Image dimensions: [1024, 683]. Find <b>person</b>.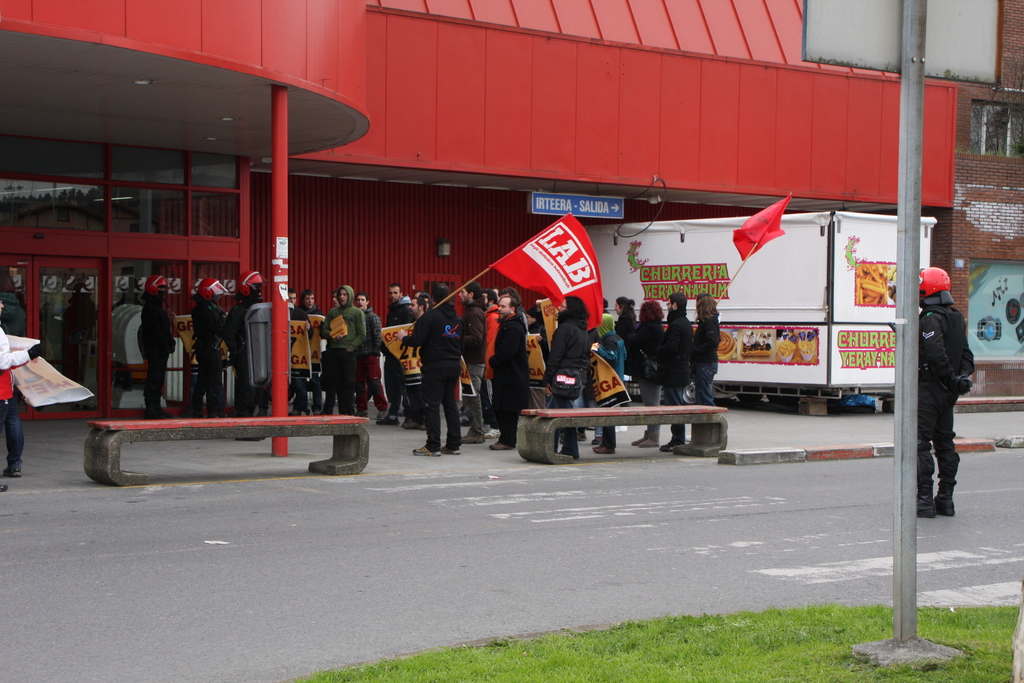
region(486, 281, 538, 452).
